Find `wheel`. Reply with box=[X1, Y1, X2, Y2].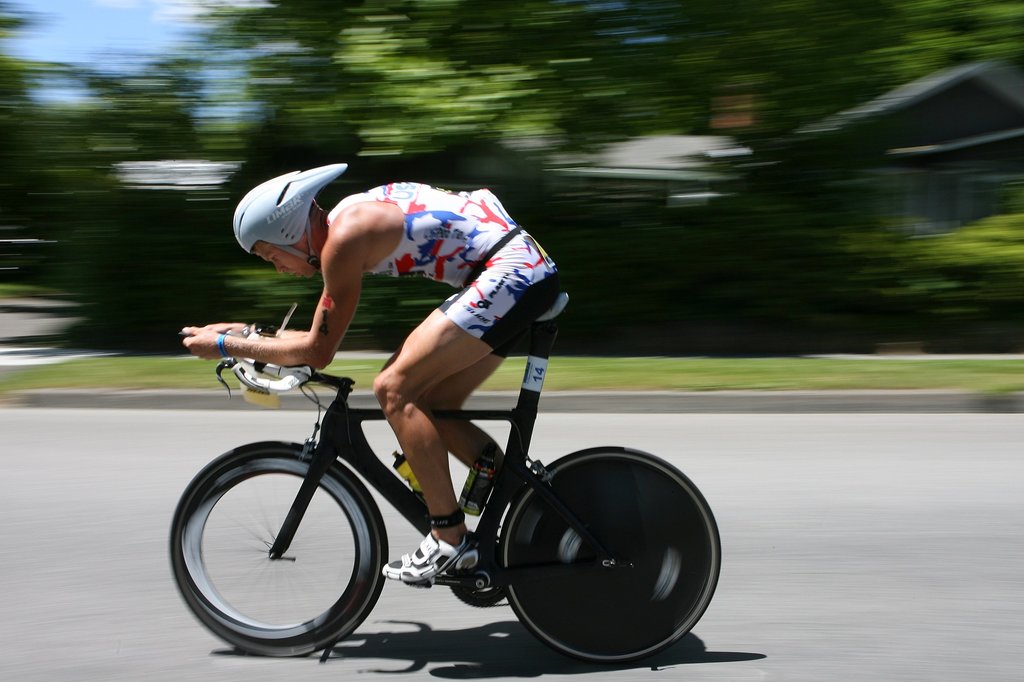
box=[491, 446, 713, 660].
